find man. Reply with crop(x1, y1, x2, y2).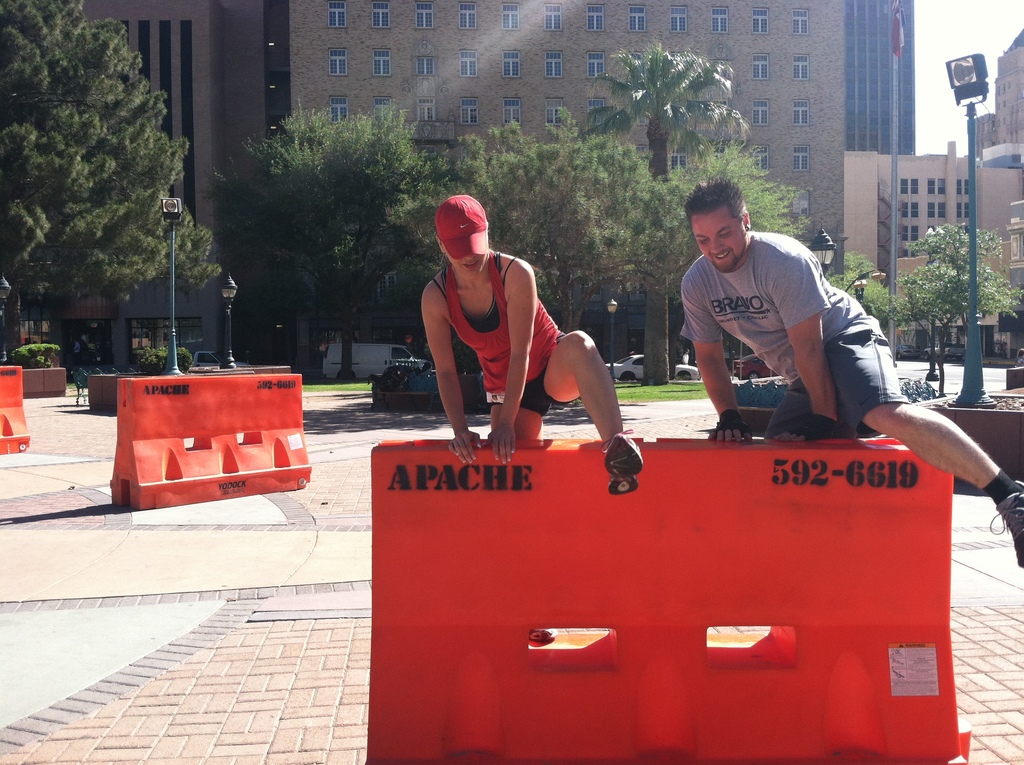
crop(403, 173, 632, 467).
